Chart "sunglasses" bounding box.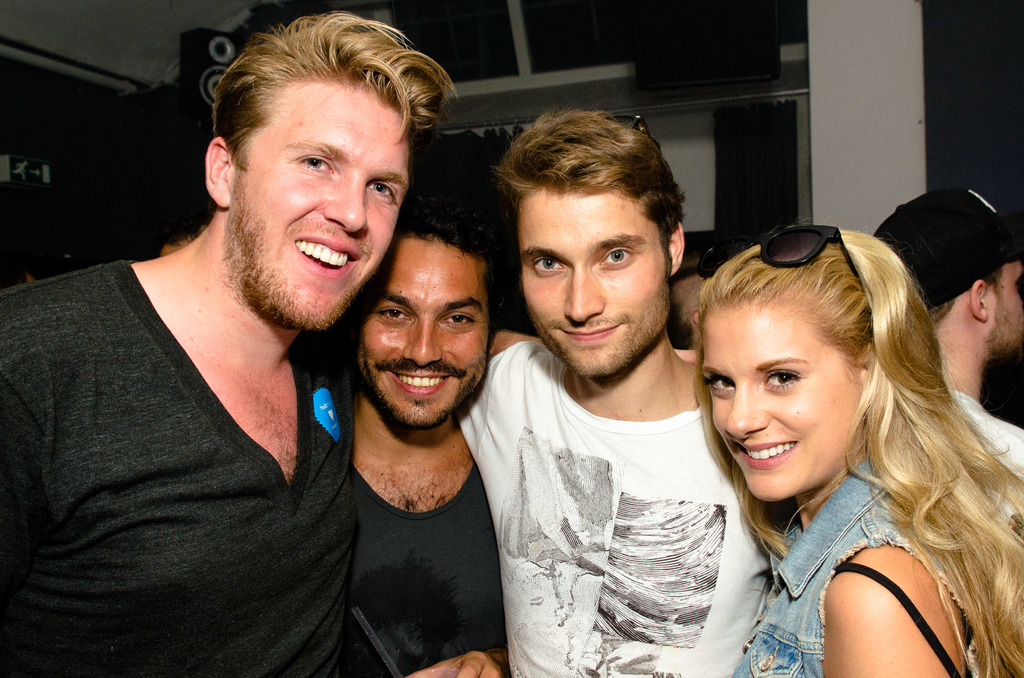
Charted: BBox(607, 117, 656, 146).
